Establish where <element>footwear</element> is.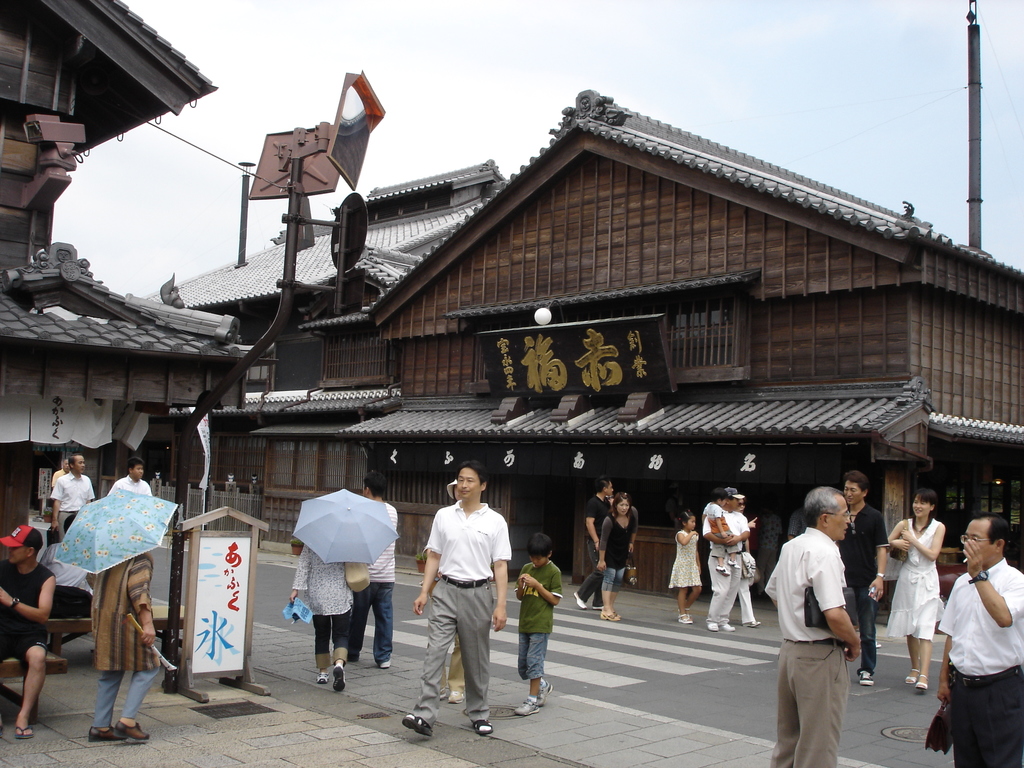
Established at left=572, top=591, right=589, bottom=611.
